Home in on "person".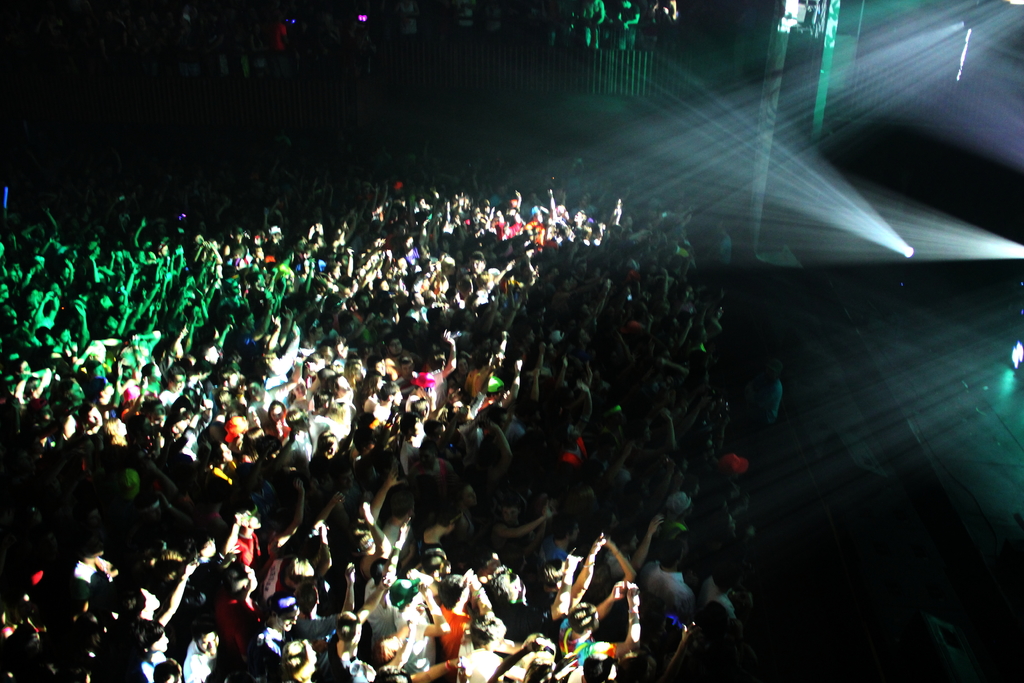
Homed in at <bbox>565, 658, 623, 682</bbox>.
